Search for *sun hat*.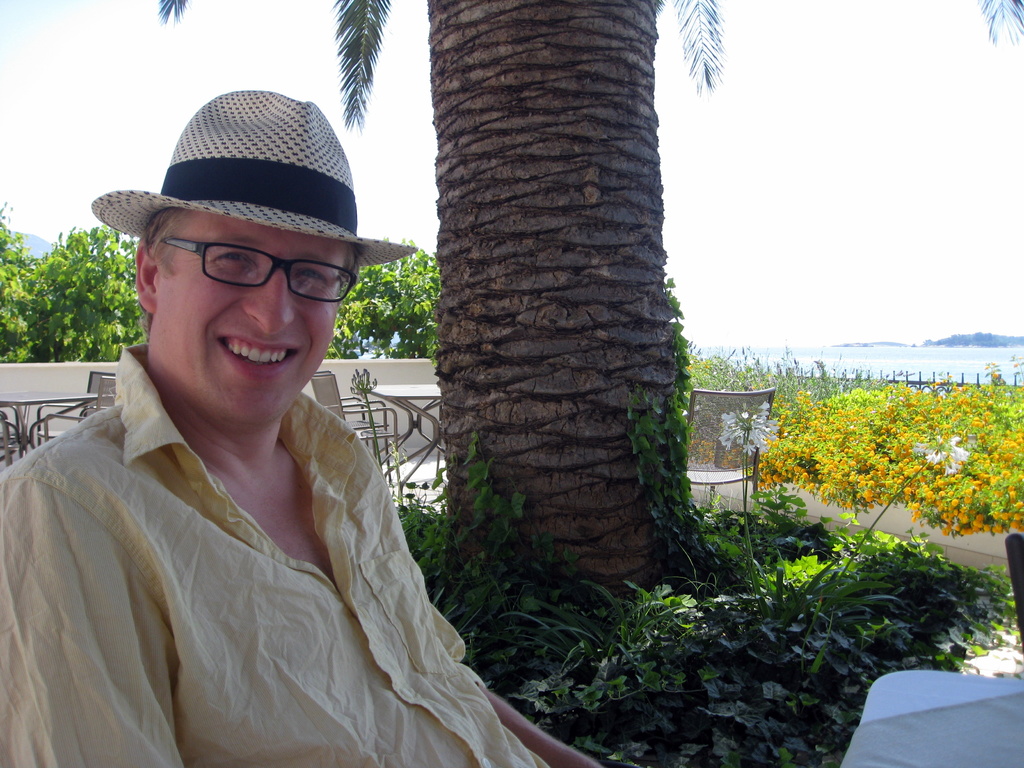
Found at <bbox>86, 84, 424, 283</bbox>.
